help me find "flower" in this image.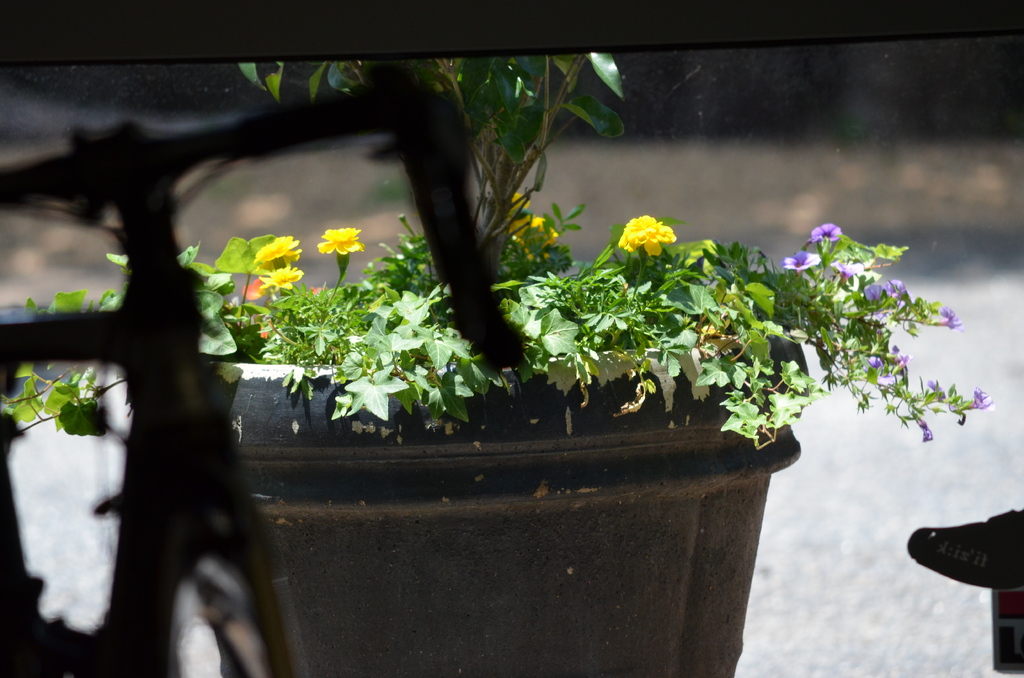
Found it: {"left": 893, "top": 349, "right": 908, "bottom": 370}.
